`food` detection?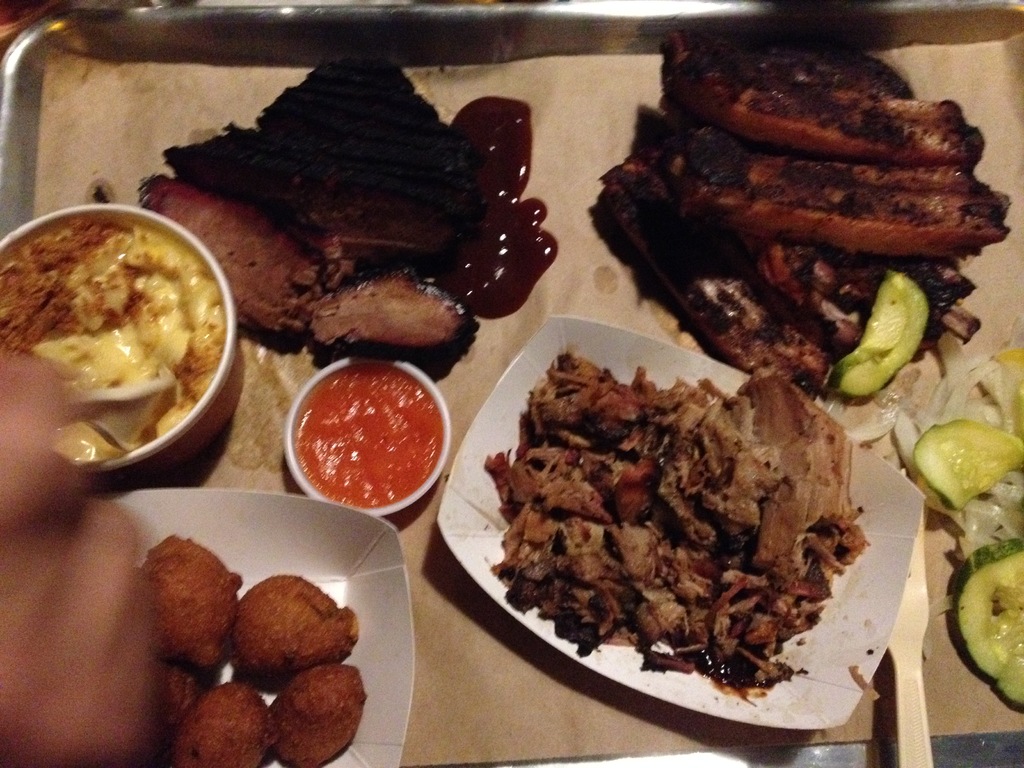
[left=588, top=35, right=1011, bottom=402]
